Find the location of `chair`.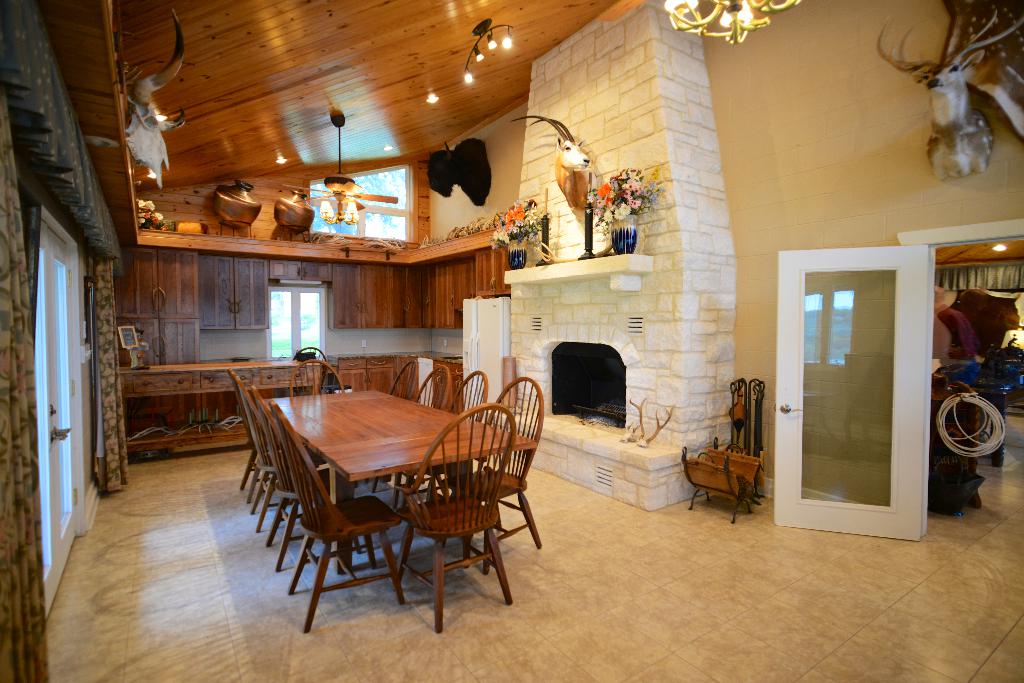
Location: crop(364, 364, 456, 489).
